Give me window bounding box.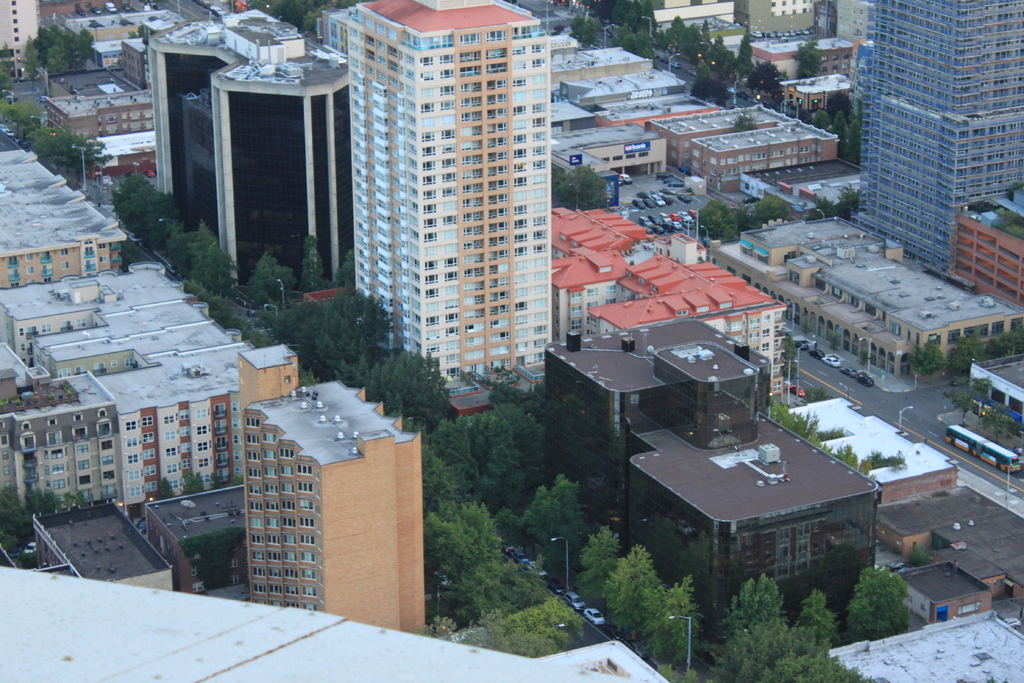
<box>163,415,173,424</box>.
